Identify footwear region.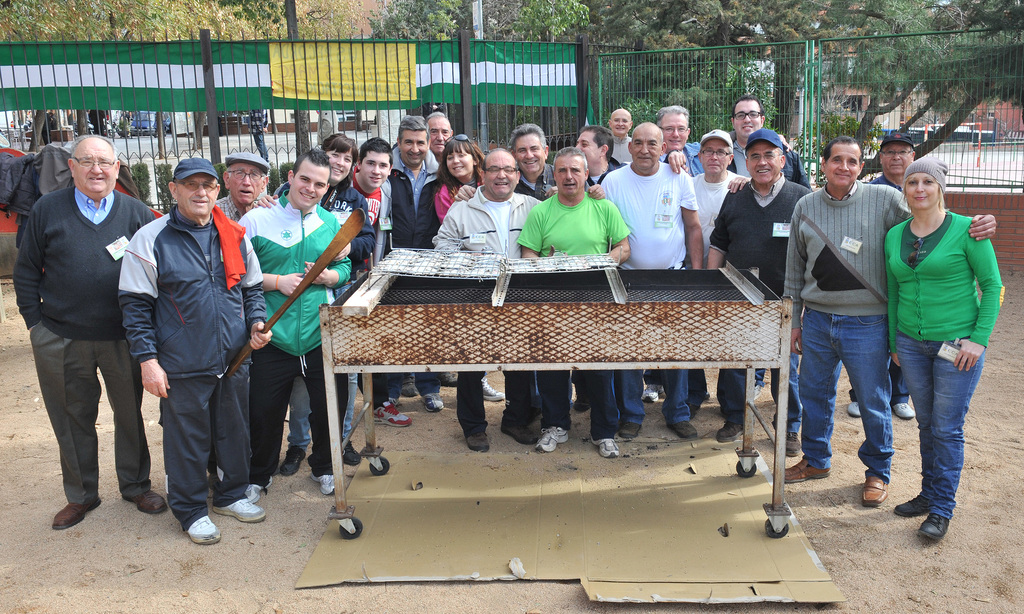
Region: (left=595, top=437, right=621, bottom=454).
